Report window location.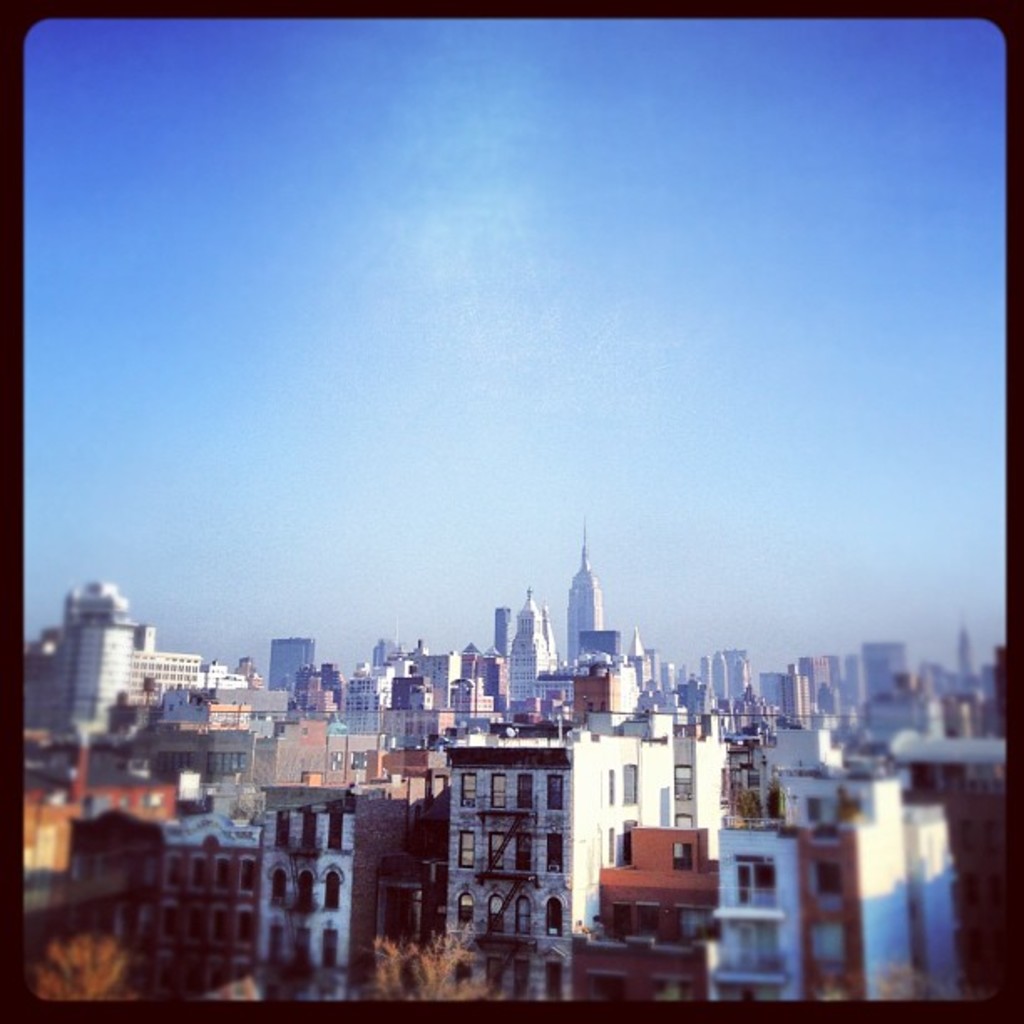
Report: [x1=537, y1=888, x2=571, y2=942].
